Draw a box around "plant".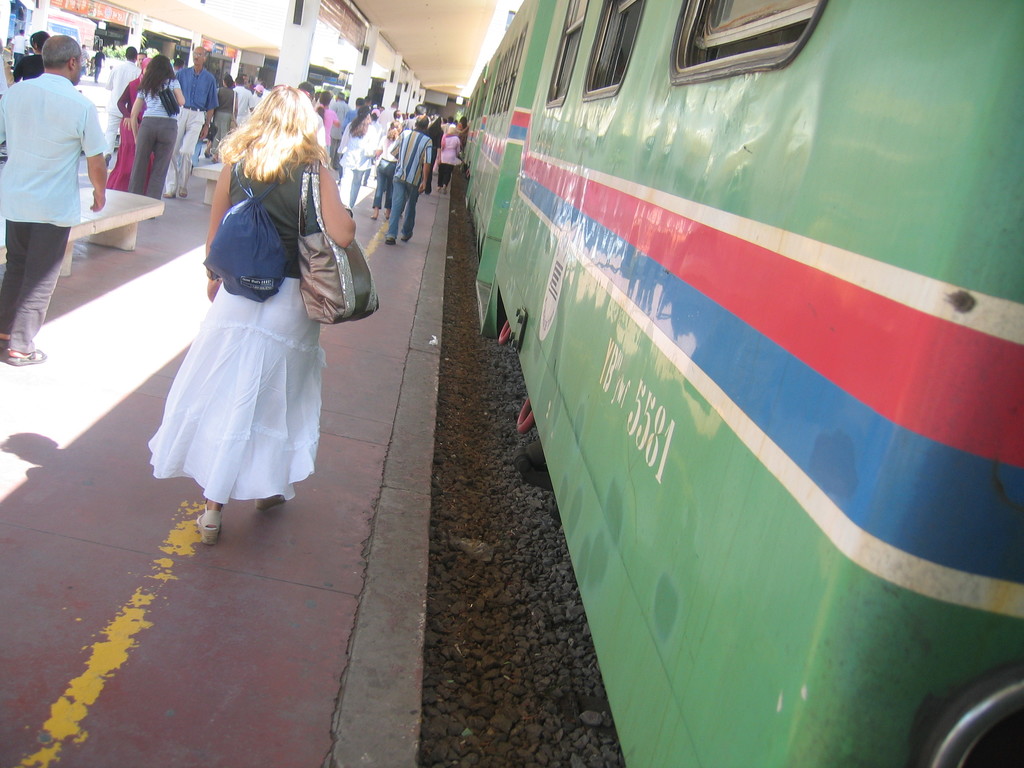
rect(101, 43, 132, 63).
